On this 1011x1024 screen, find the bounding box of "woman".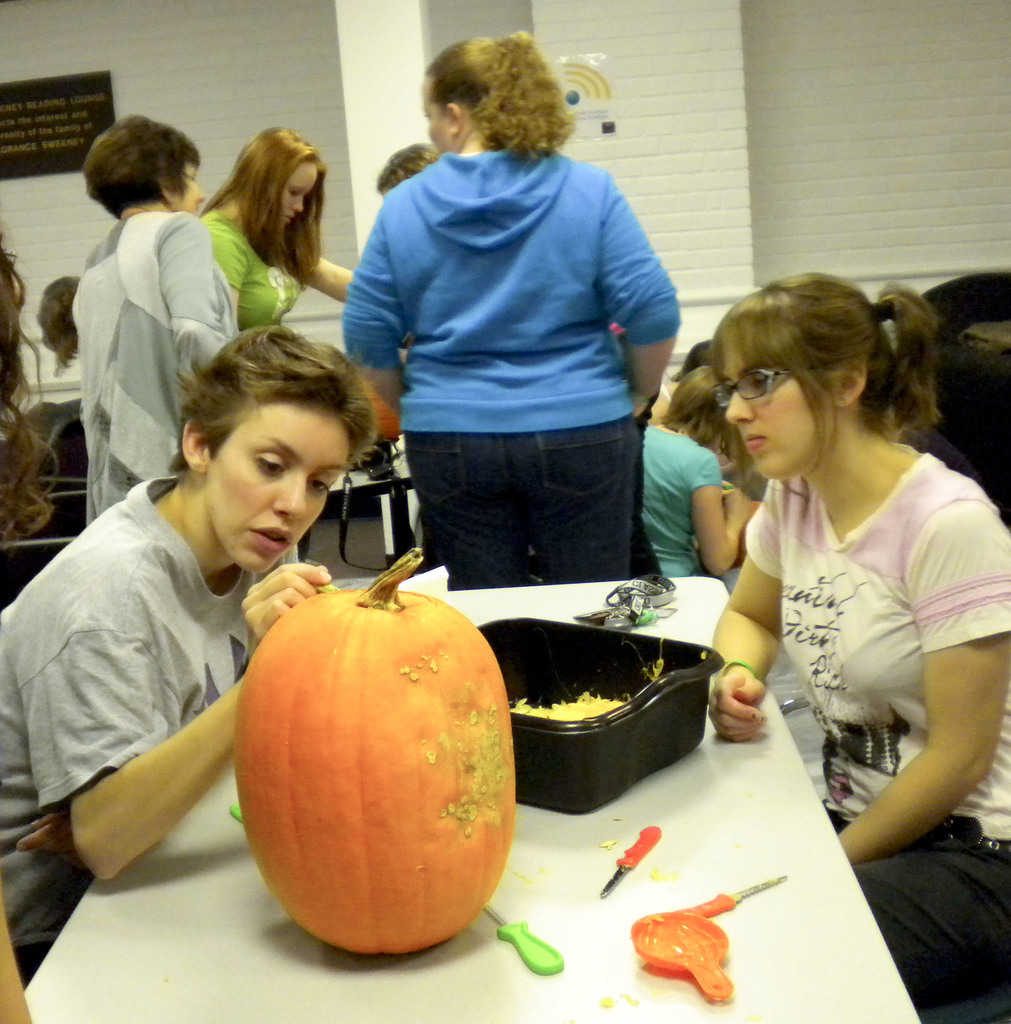
Bounding box: (191, 124, 354, 335).
